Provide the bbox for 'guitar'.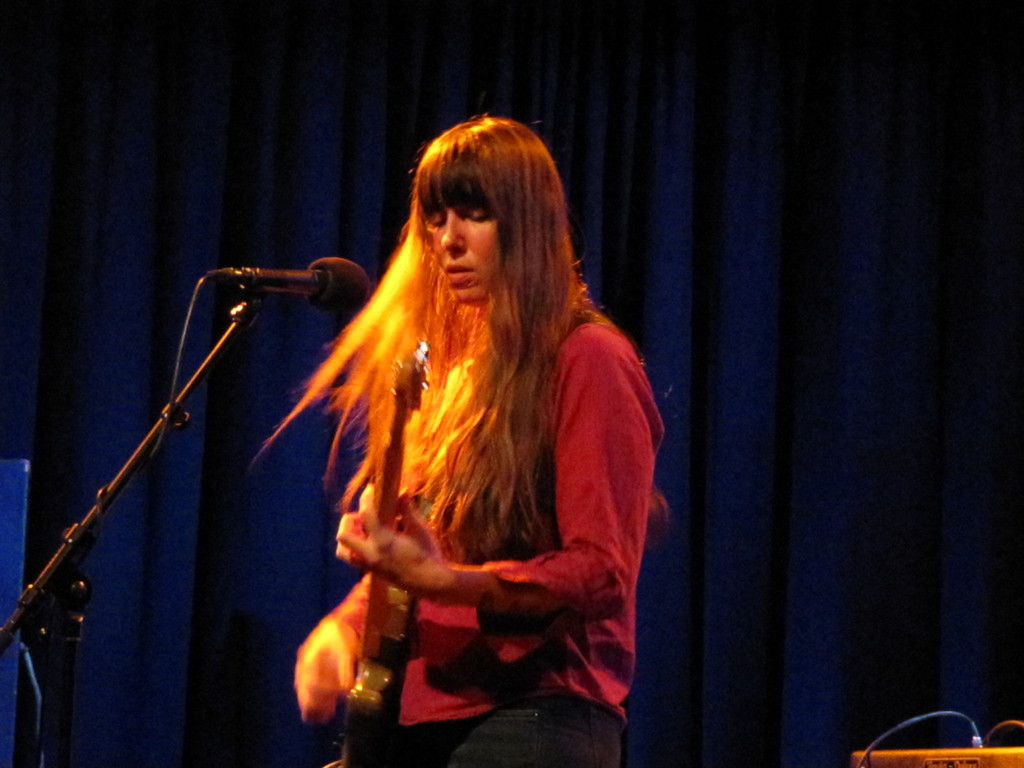
(x1=328, y1=334, x2=440, y2=767).
